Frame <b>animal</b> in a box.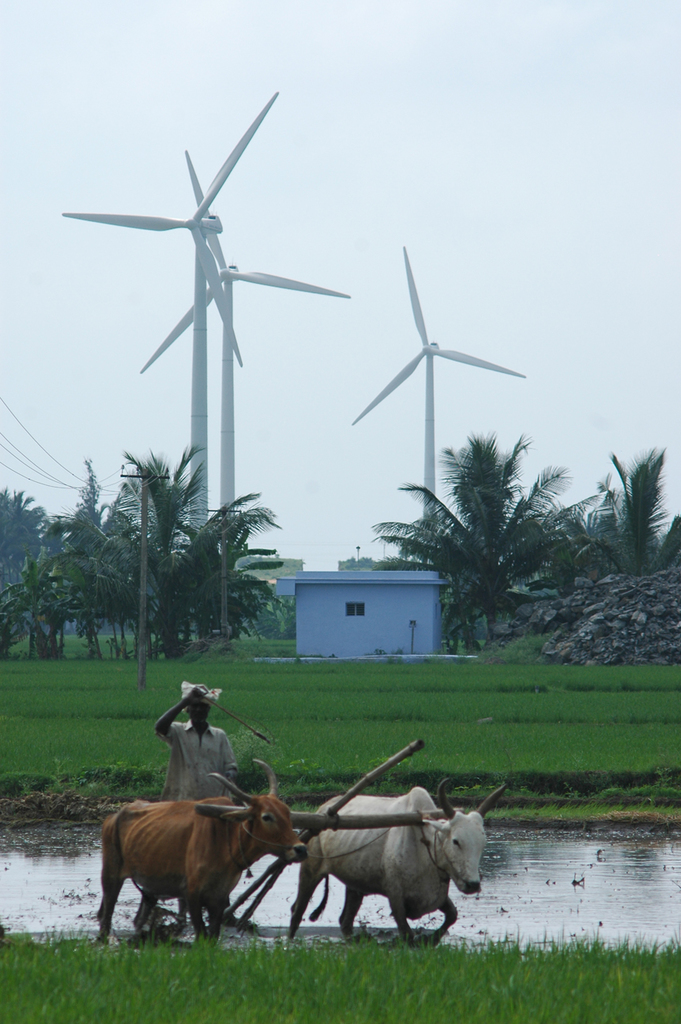
(left=287, top=774, right=509, bottom=947).
